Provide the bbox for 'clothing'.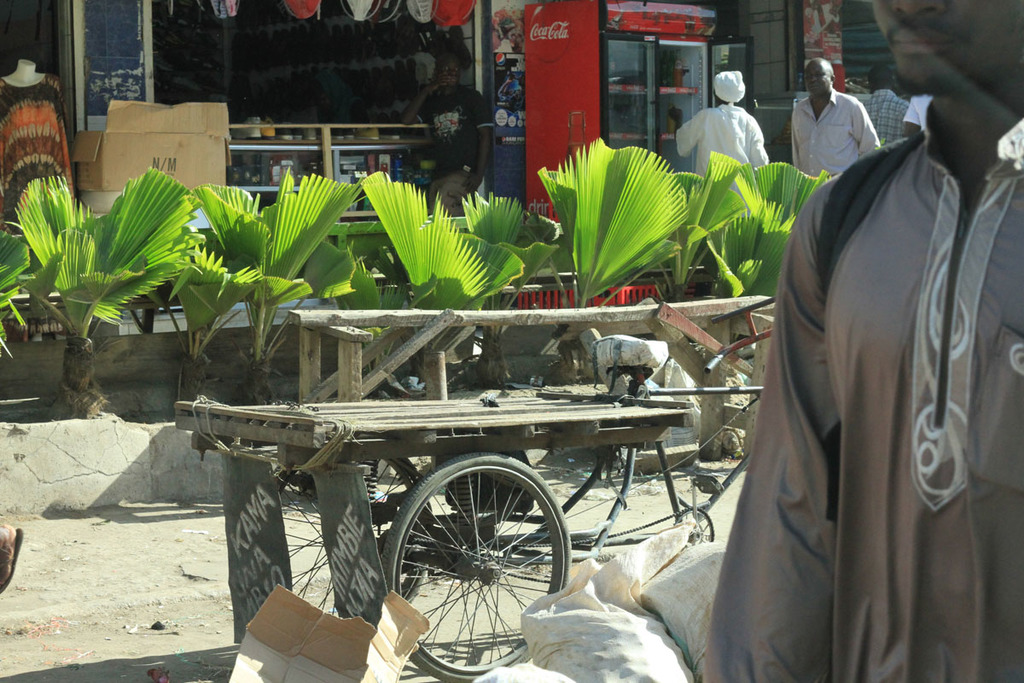
(729,101,996,682).
